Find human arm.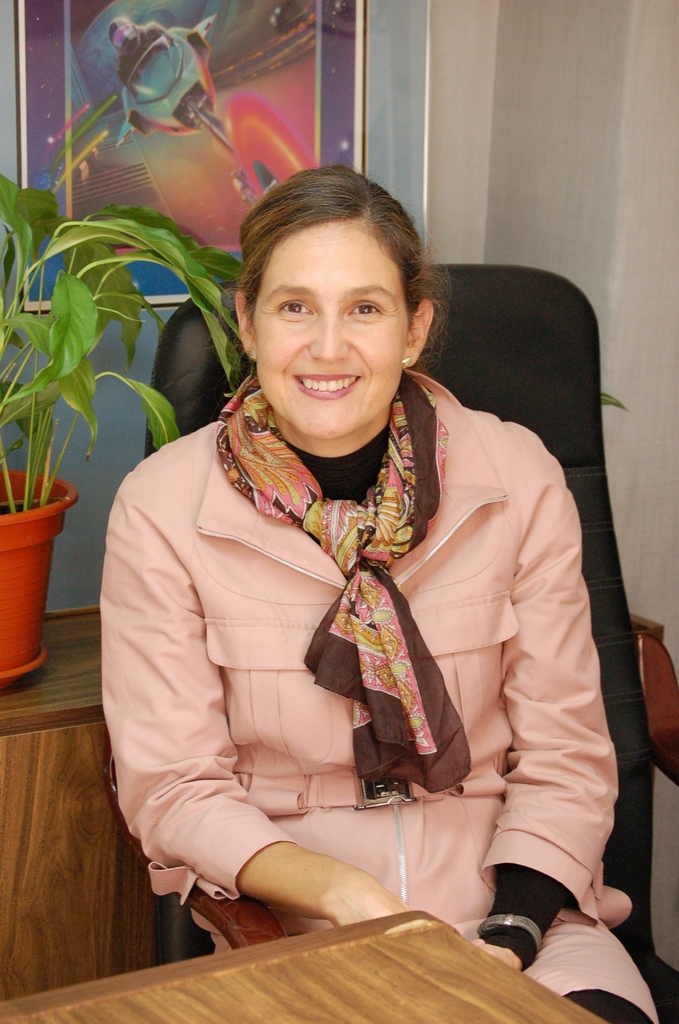
l=463, t=444, r=623, b=972.
